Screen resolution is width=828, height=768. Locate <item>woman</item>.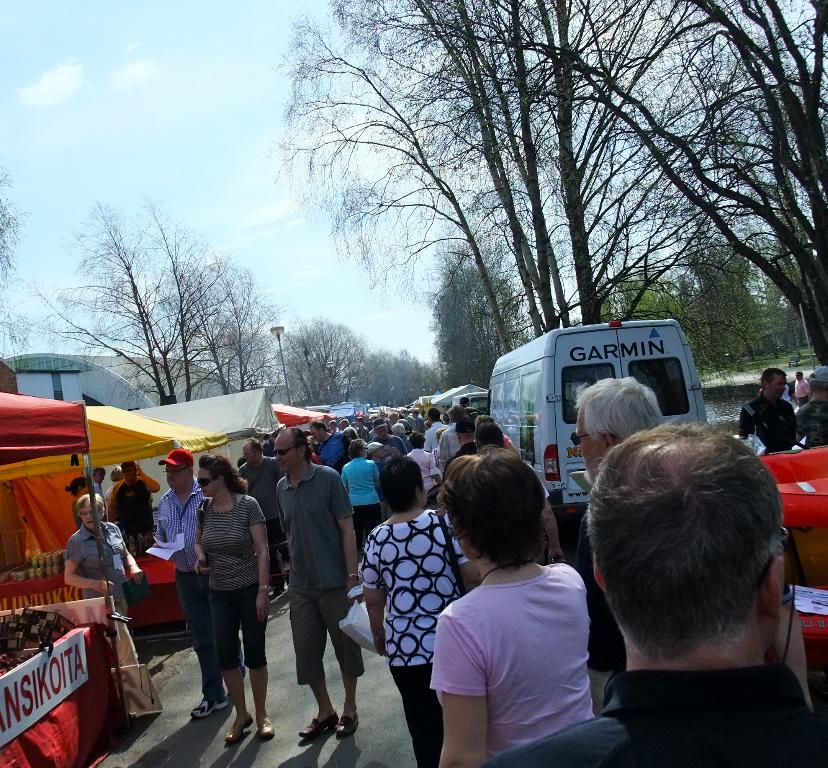
bbox=(360, 454, 481, 767).
